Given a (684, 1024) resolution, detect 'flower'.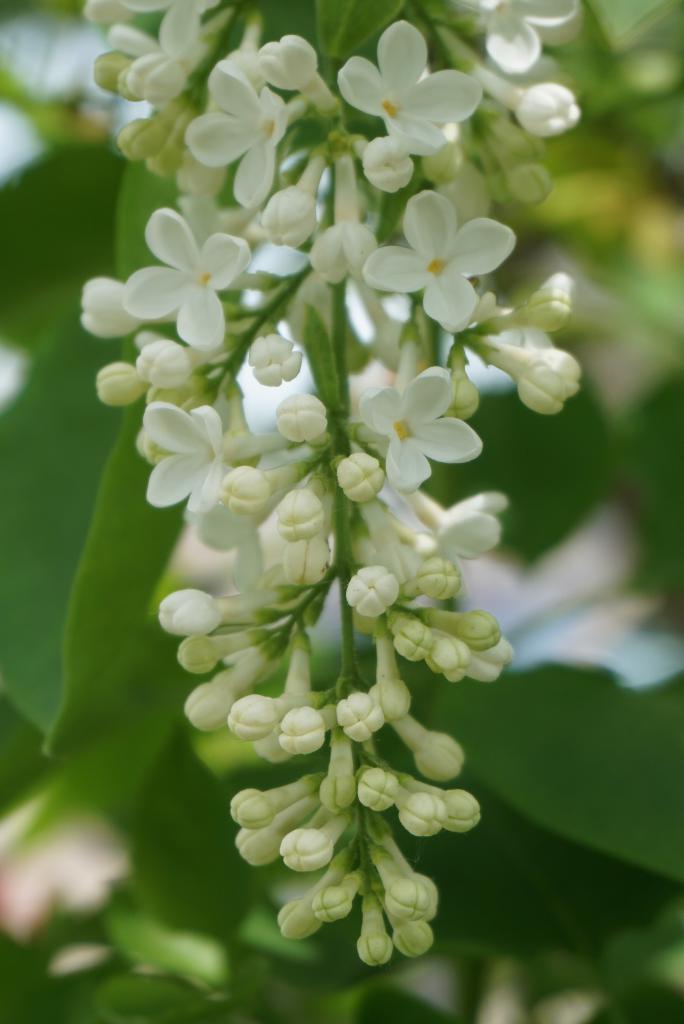
region(177, 61, 292, 212).
